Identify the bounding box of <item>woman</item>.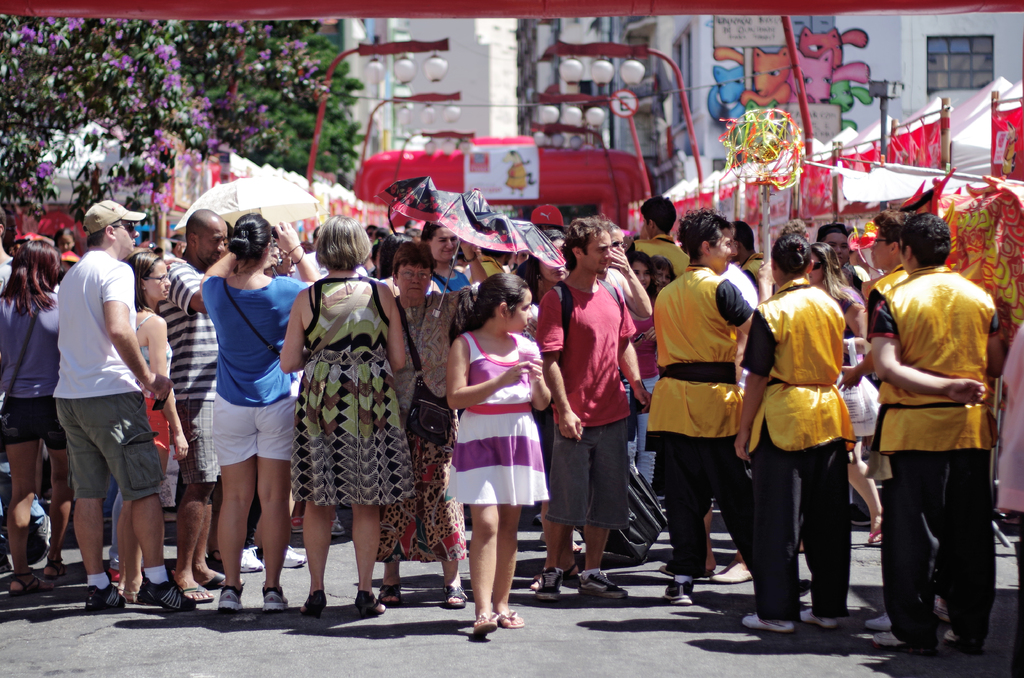
region(0, 239, 73, 596).
